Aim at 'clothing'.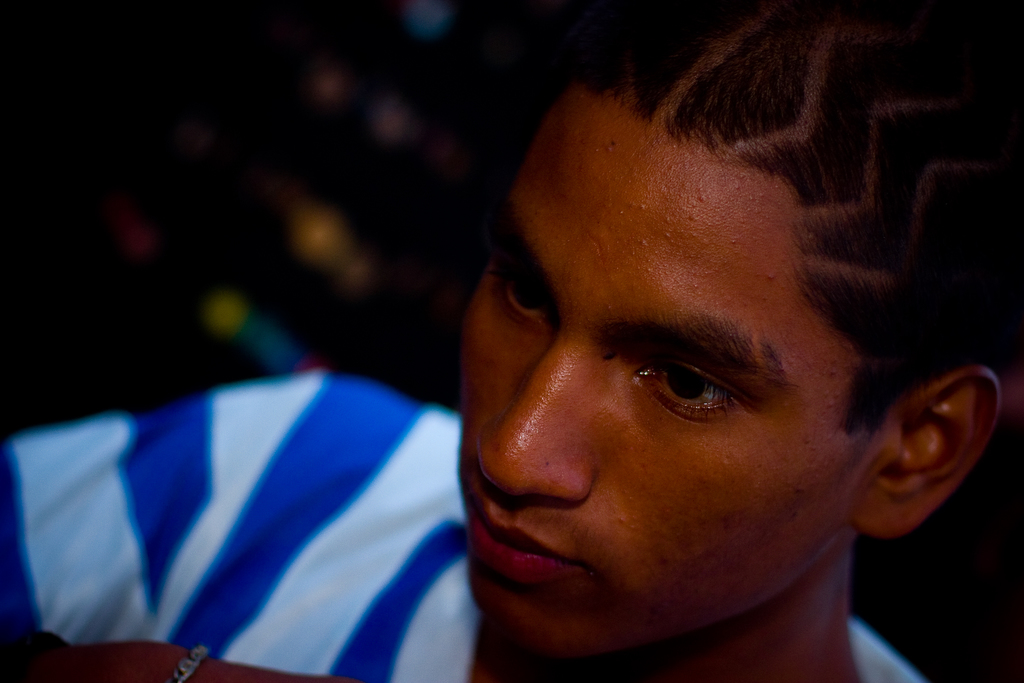
Aimed at 0:373:929:682.
